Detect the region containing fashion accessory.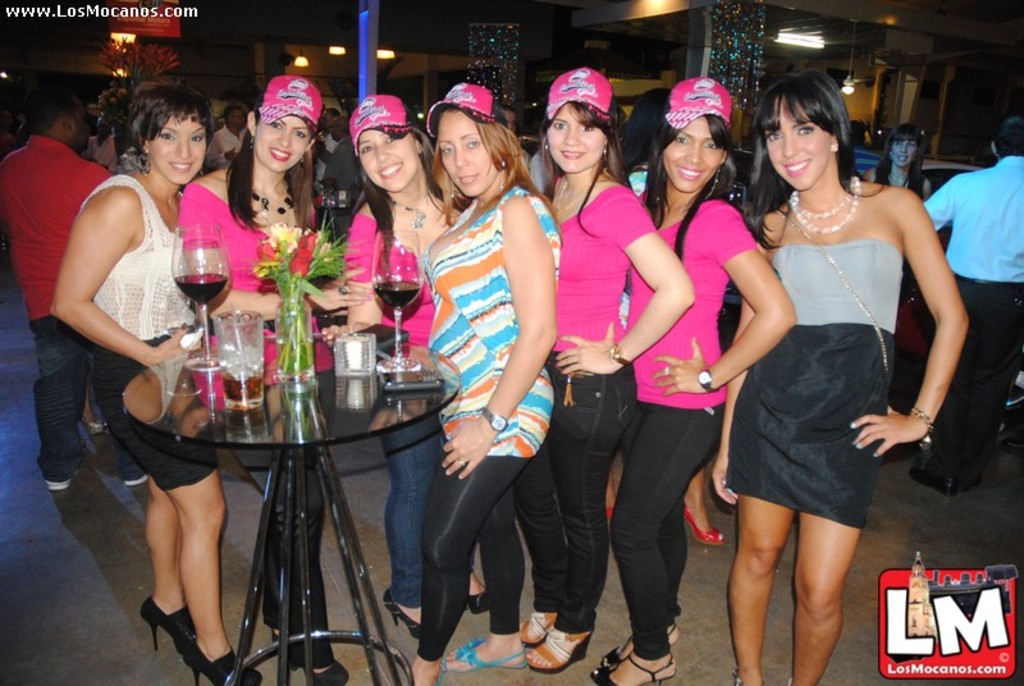
[916, 404, 937, 429].
